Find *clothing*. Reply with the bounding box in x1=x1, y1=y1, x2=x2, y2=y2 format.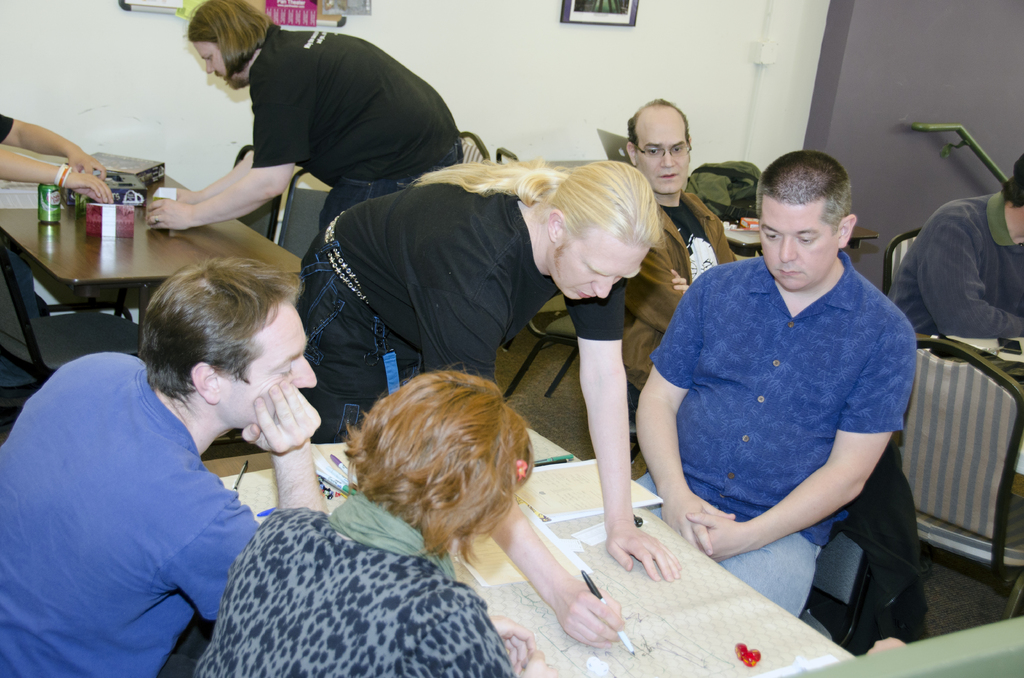
x1=297, y1=176, x2=626, y2=441.
